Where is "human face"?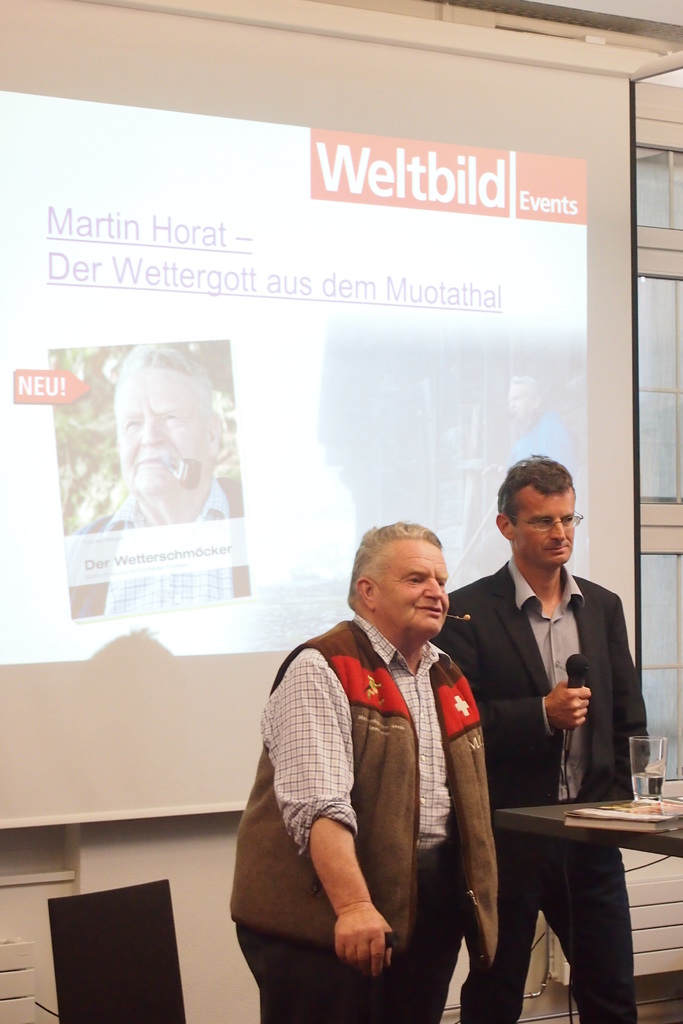
bbox(115, 367, 201, 501).
